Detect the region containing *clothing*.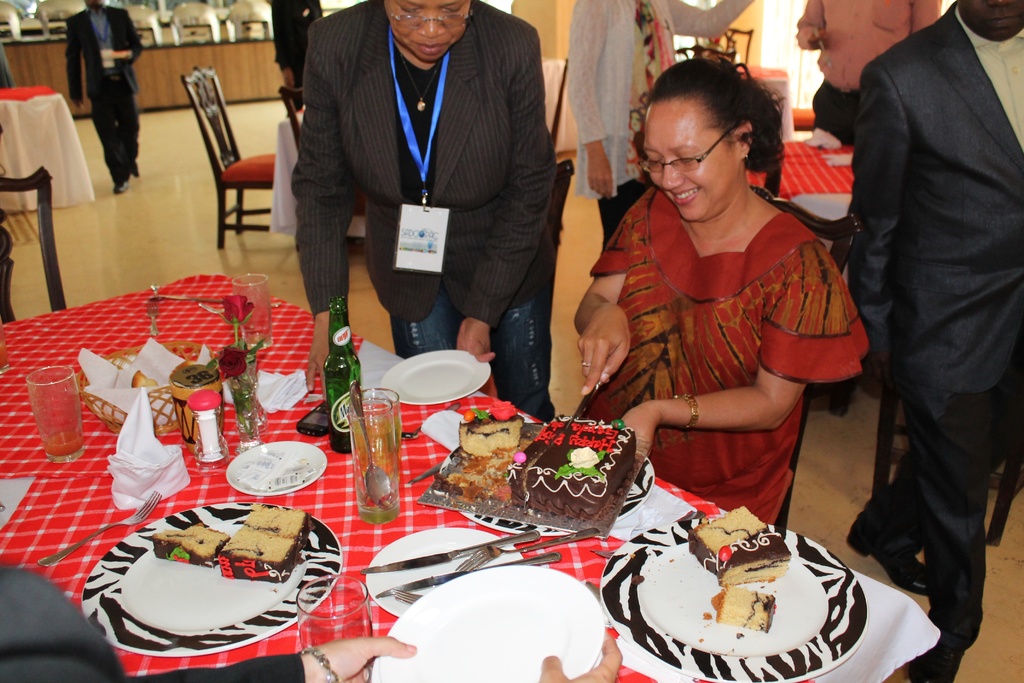
select_region(601, 160, 850, 515).
